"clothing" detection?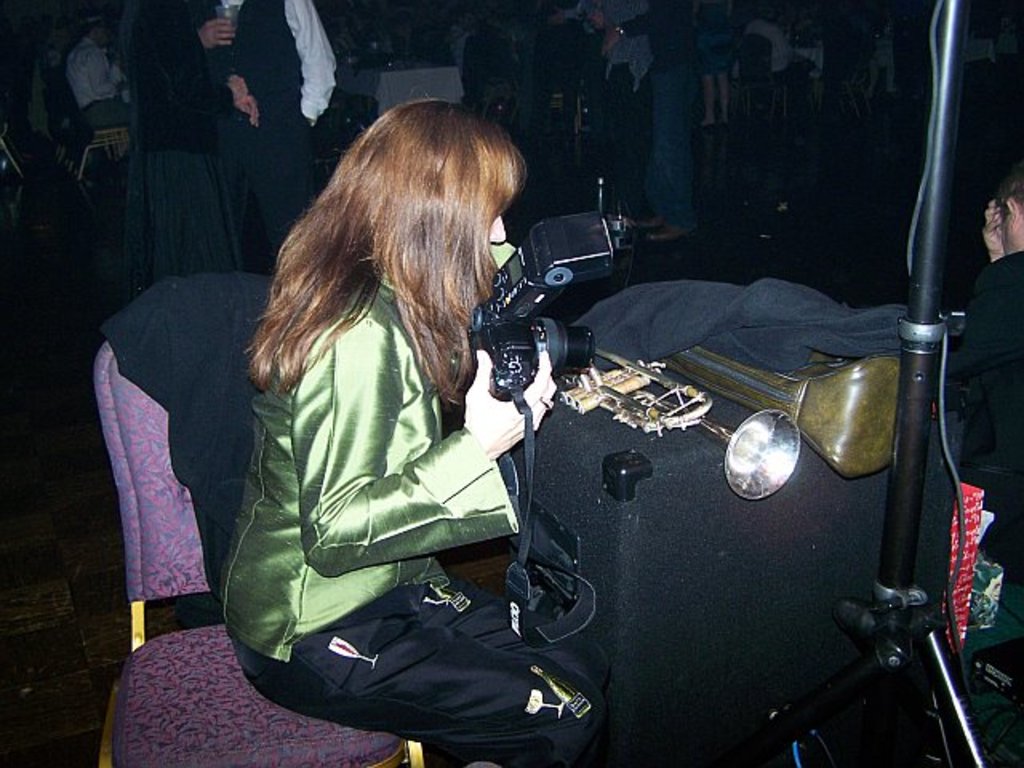
<box>134,3,224,290</box>
